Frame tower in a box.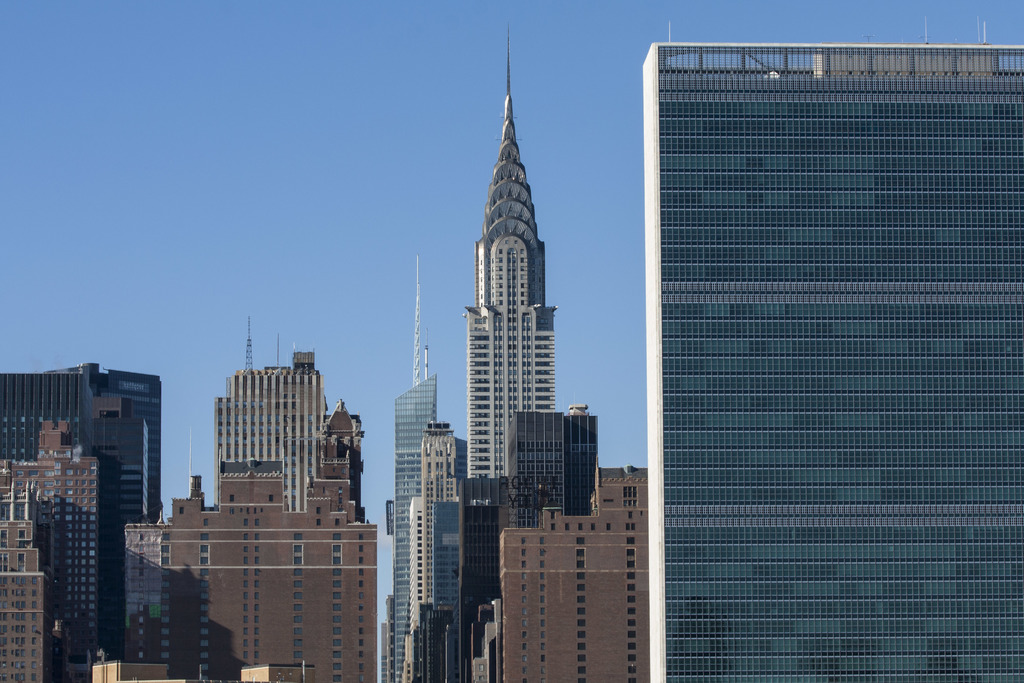
pyautogui.locateOnScreen(505, 412, 610, 539).
